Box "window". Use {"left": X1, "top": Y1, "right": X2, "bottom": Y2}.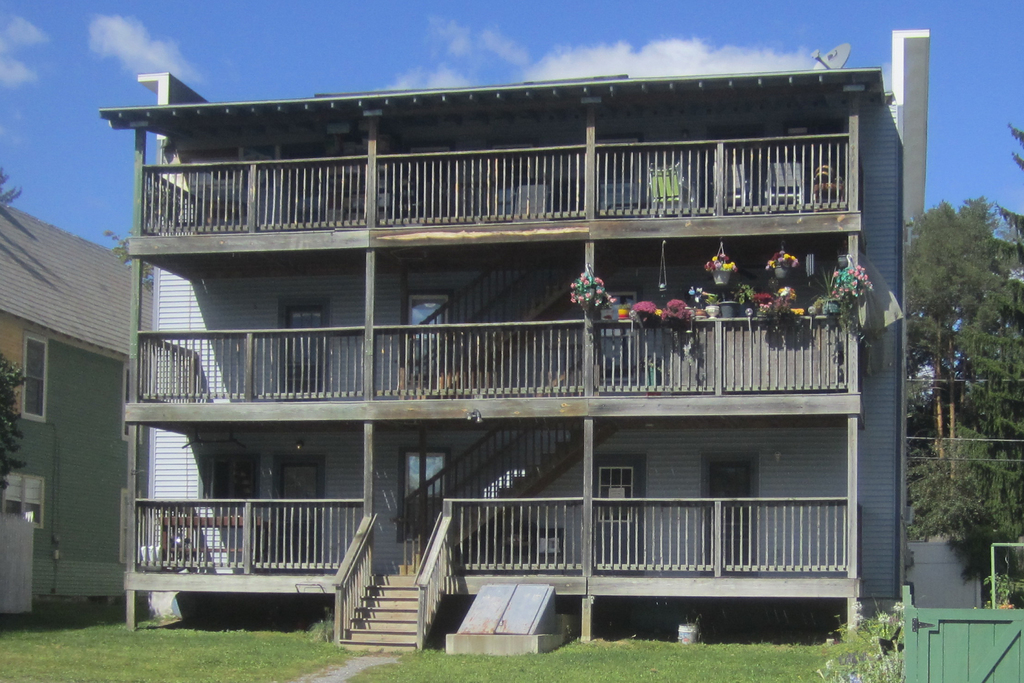
{"left": 279, "top": 303, "right": 320, "bottom": 367}.
